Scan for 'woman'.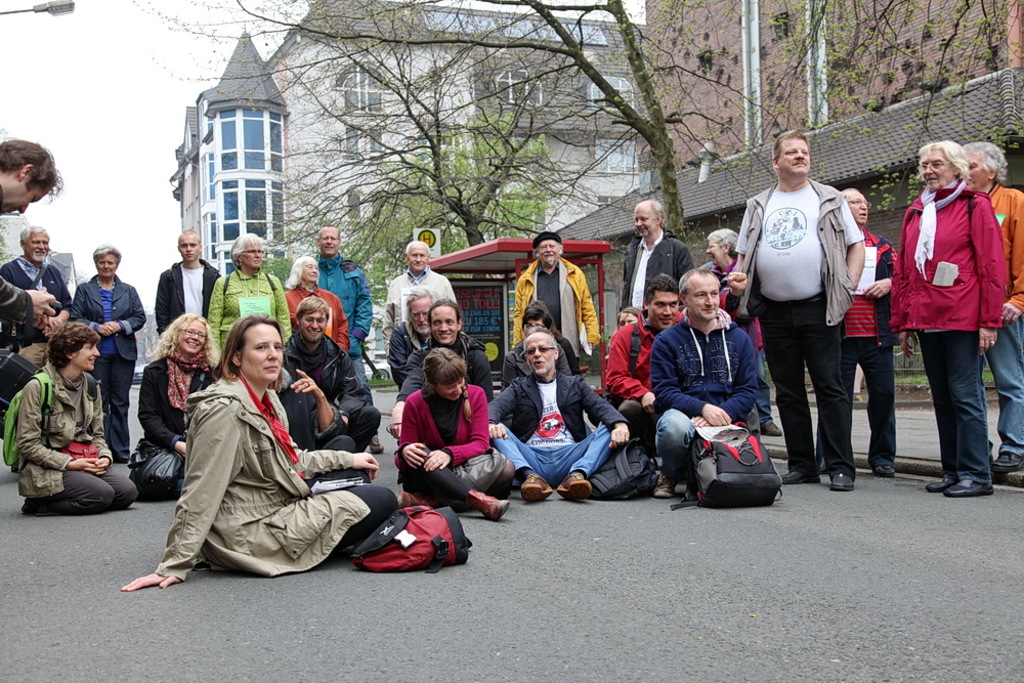
Scan result: x1=66, y1=243, x2=151, y2=465.
